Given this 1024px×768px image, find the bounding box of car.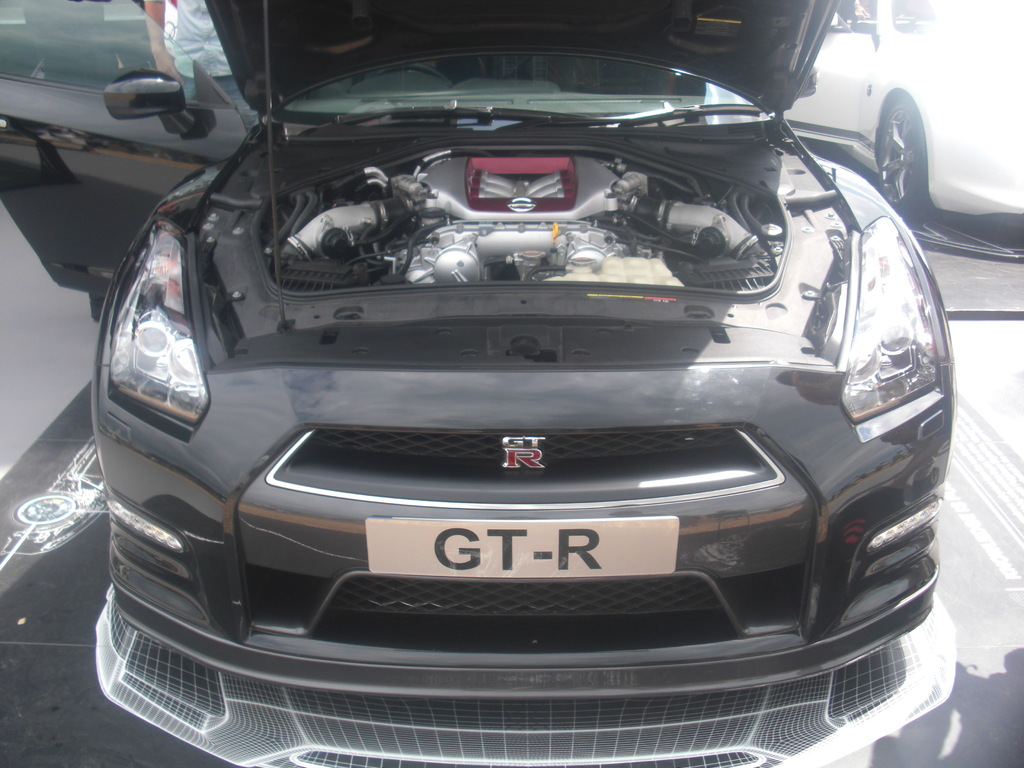
bbox=(785, 0, 1023, 217).
